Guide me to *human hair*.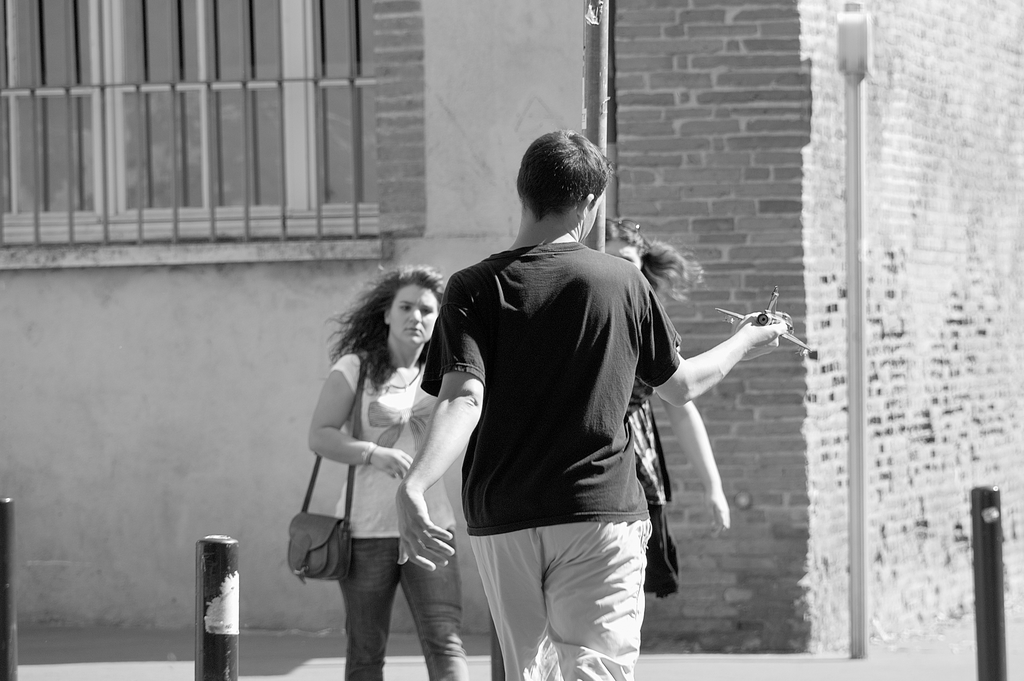
Guidance: BBox(326, 264, 451, 392).
